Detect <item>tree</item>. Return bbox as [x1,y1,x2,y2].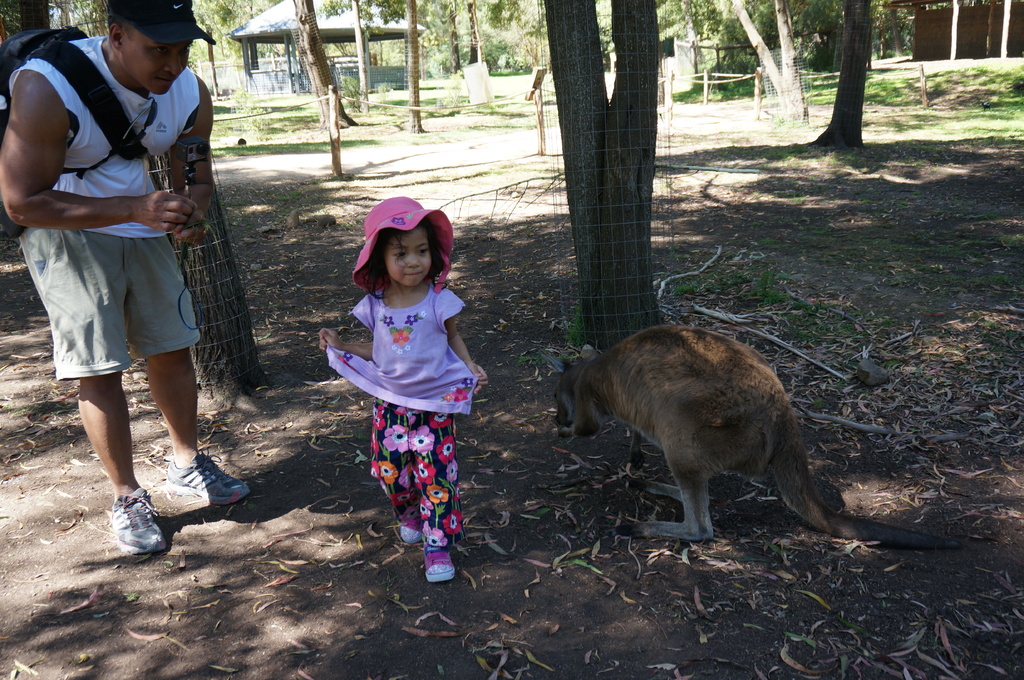
[401,0,420,131].
